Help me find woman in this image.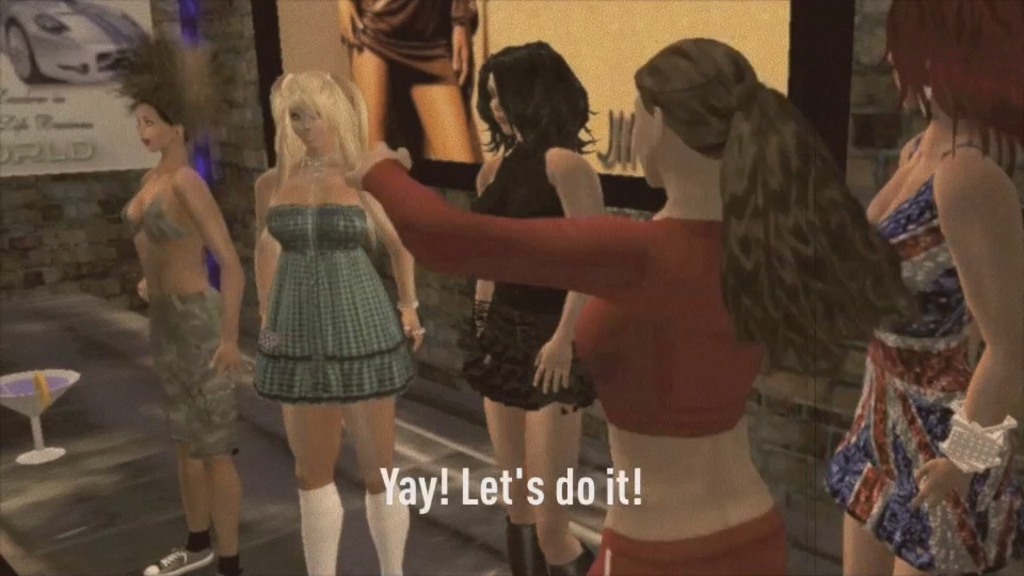
Found it: Rect(818, 5, 1023, 575).
